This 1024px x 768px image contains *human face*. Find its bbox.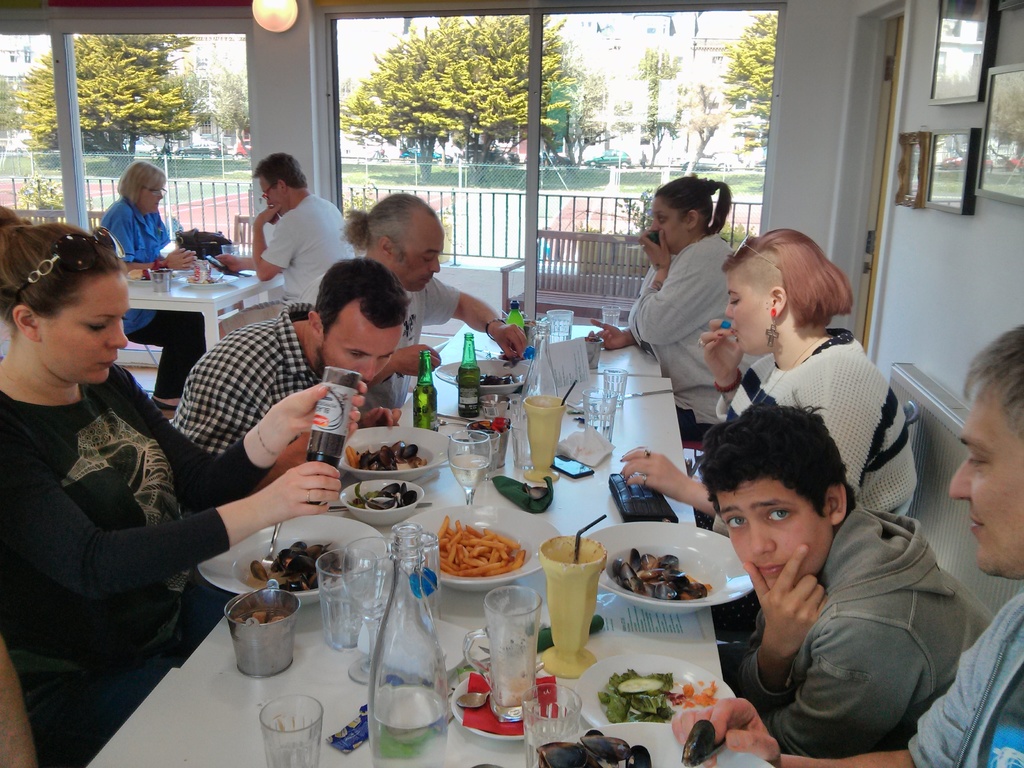
detection(146, 180, 161, 211).
